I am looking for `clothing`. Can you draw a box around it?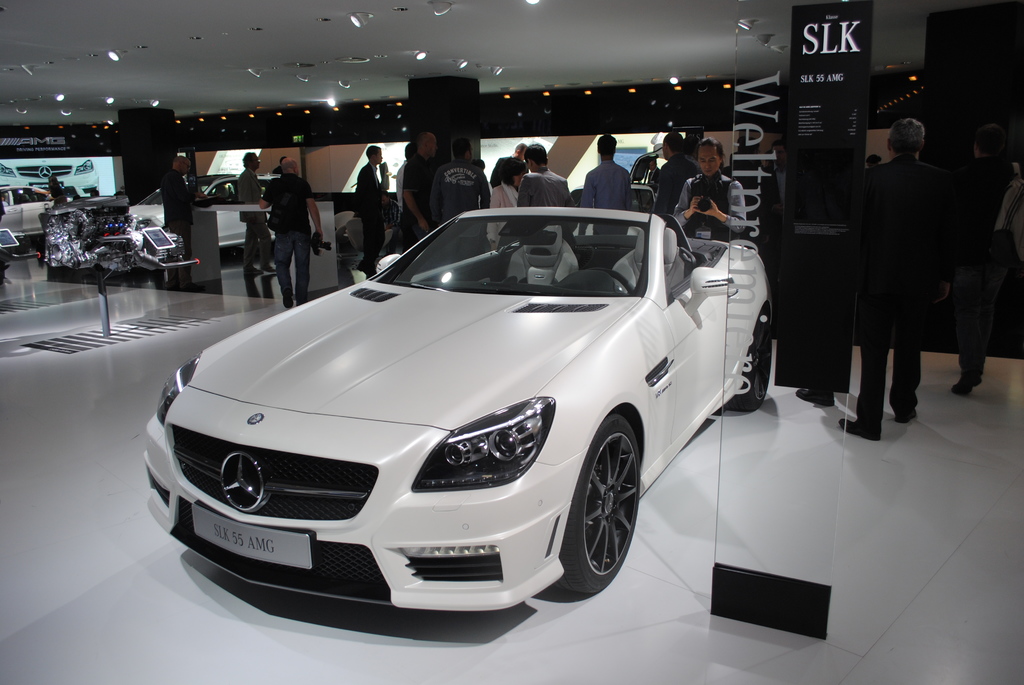
Sure, the bounding box is [241,226,277,289].
